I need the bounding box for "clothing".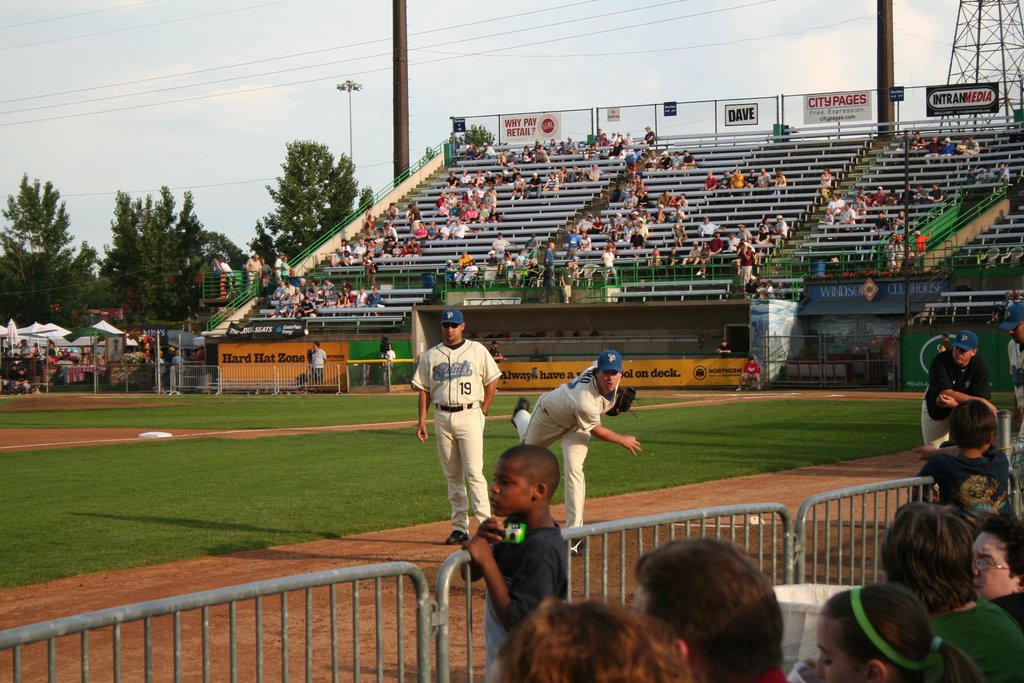
Here it is: <bbox>740, 268, 750, 286</bbox>.
